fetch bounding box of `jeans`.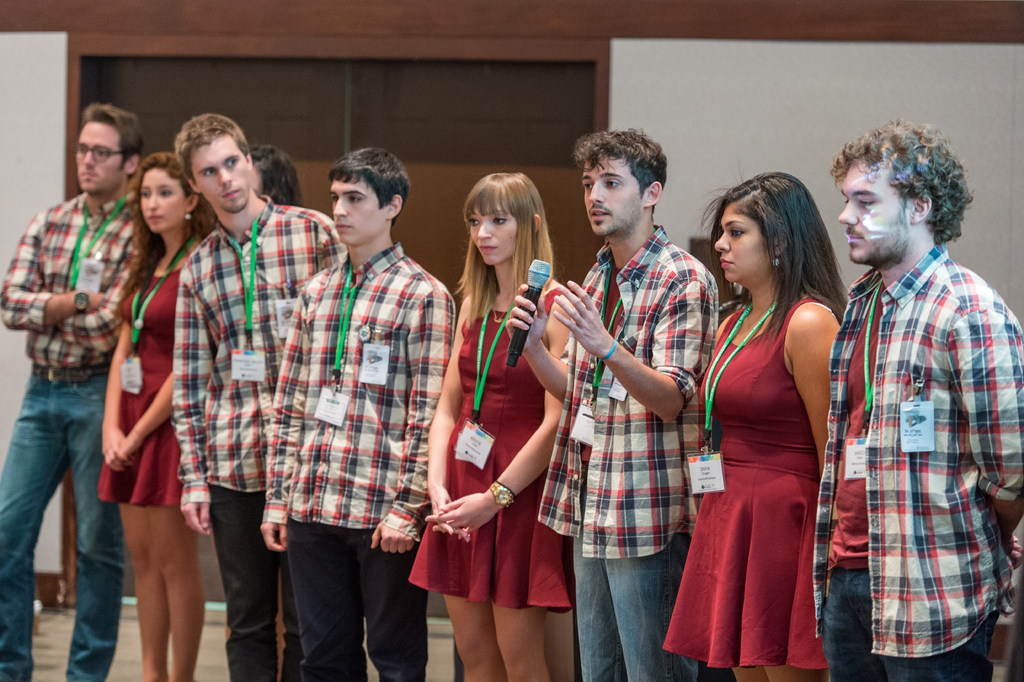
Bbox: <bbox>825, 570, 996, 681</bbox>.
